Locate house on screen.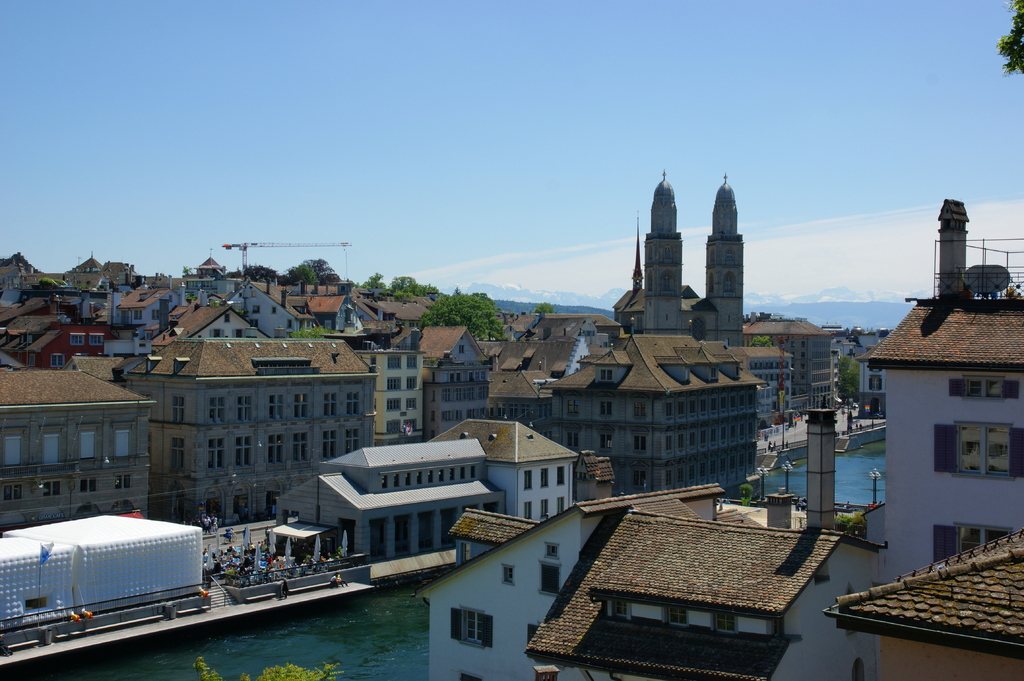
On screen at pyautogui.locateOnScreen(35, 287, 106, 363).
